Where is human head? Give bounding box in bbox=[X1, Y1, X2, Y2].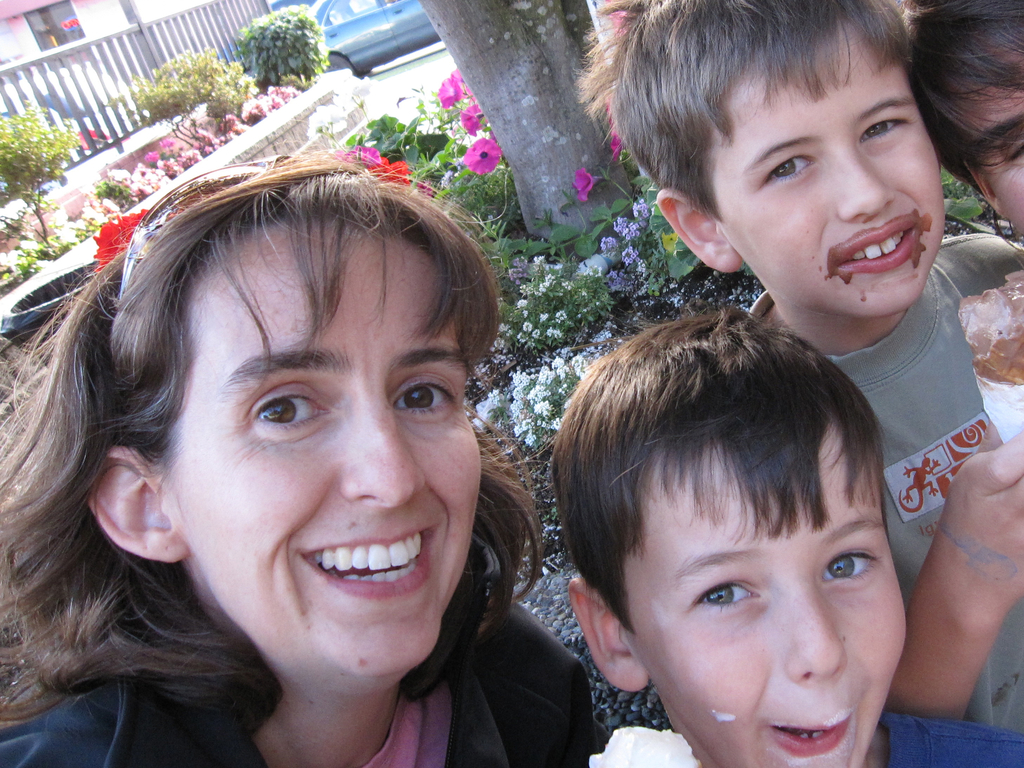
bbox=[45, 142, 525, 669].
